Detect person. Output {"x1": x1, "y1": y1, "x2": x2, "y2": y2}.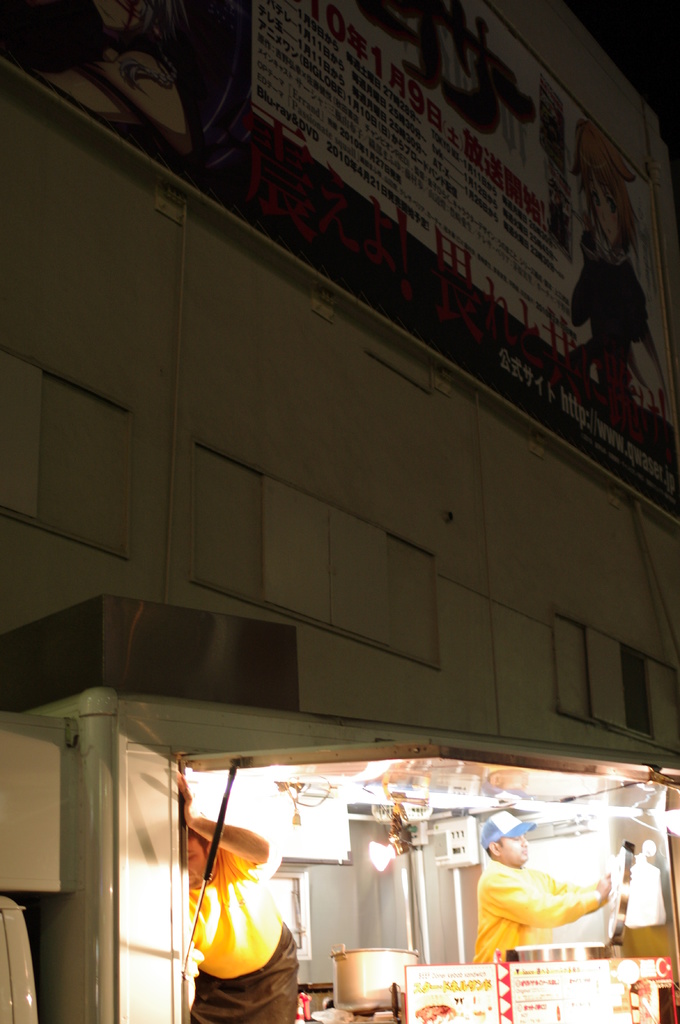
{"x1": 567, "y1": 120, "x2": 668, "y2": 412}.
